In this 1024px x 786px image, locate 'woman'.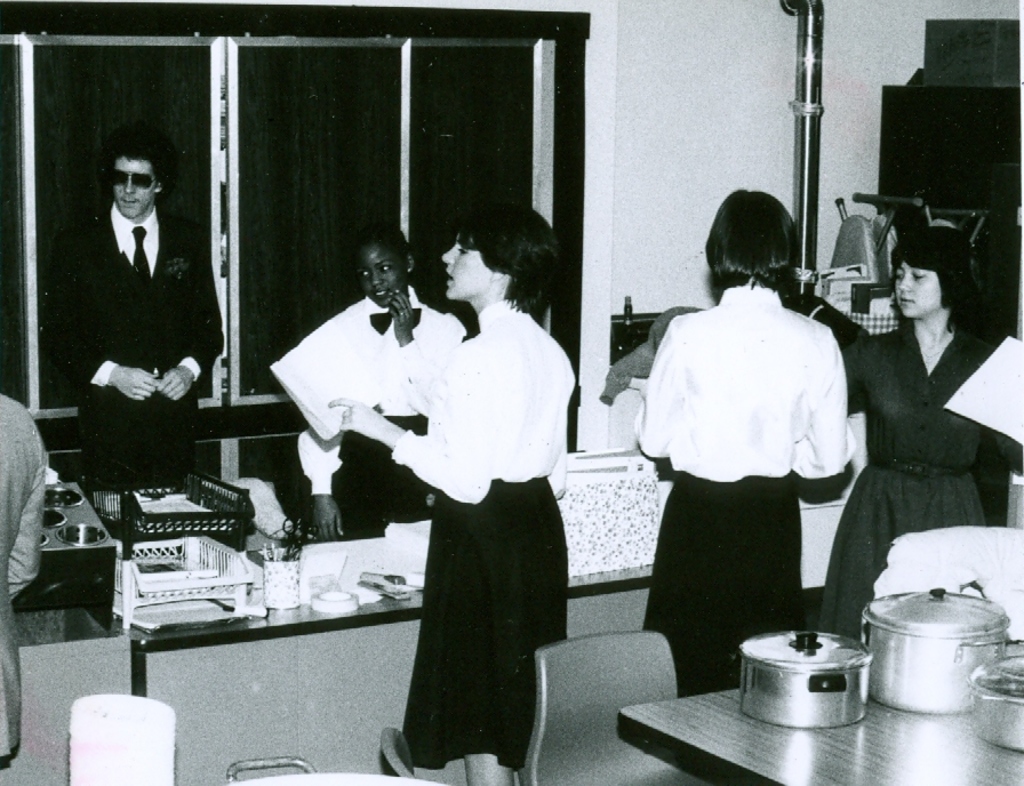
Bounding box: Rect(633, 192, 853, 699).
